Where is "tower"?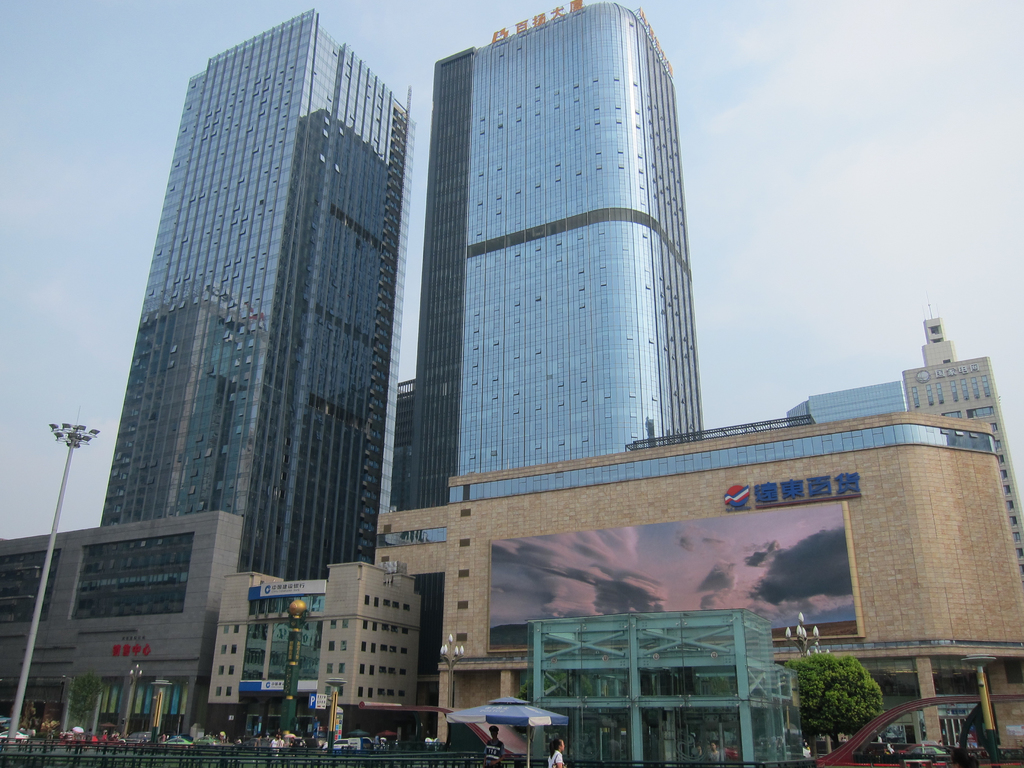
(left=899, top=318, right=1023, bottom=570).
